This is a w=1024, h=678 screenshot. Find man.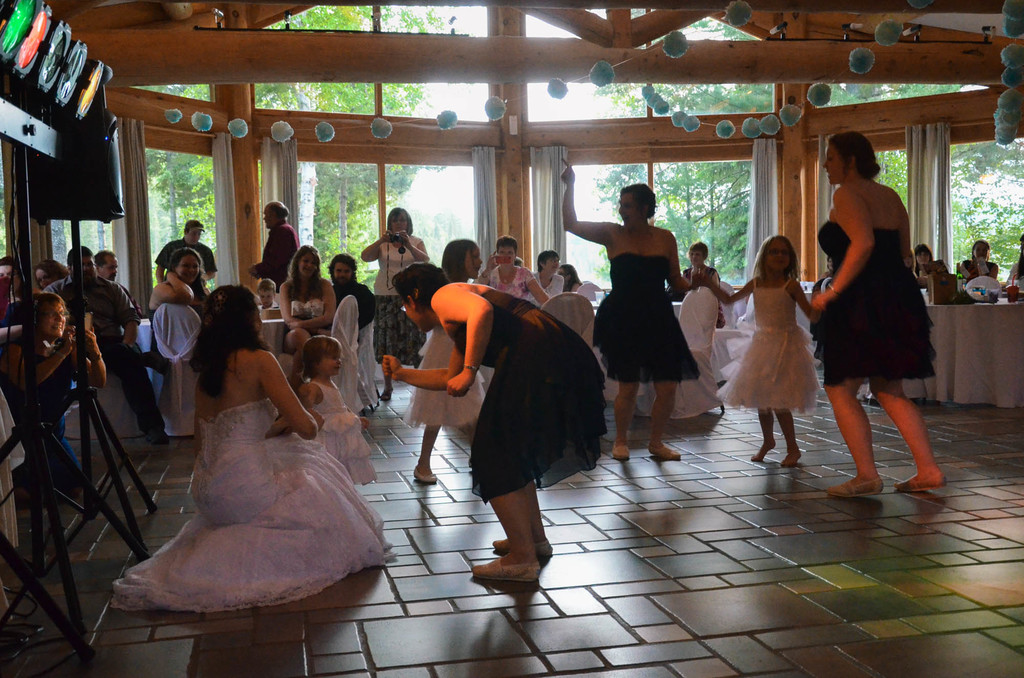
Bounding box: box(322, 255, 383, 331).
